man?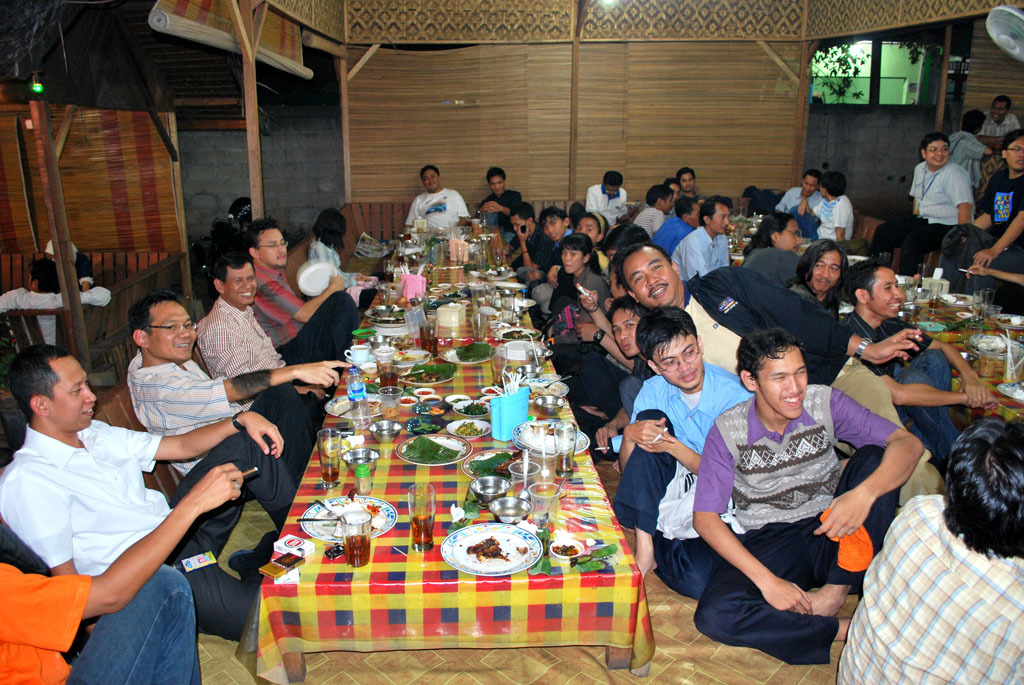
690, 325, 926, 666
